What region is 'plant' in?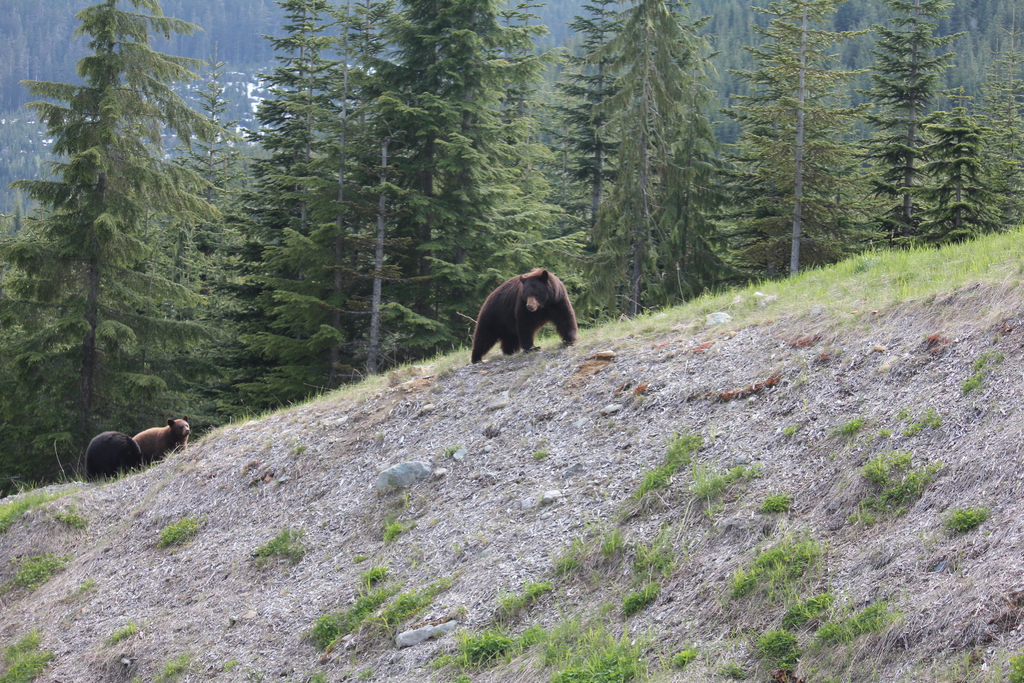
l=154, t=653, r=230, b=682.
